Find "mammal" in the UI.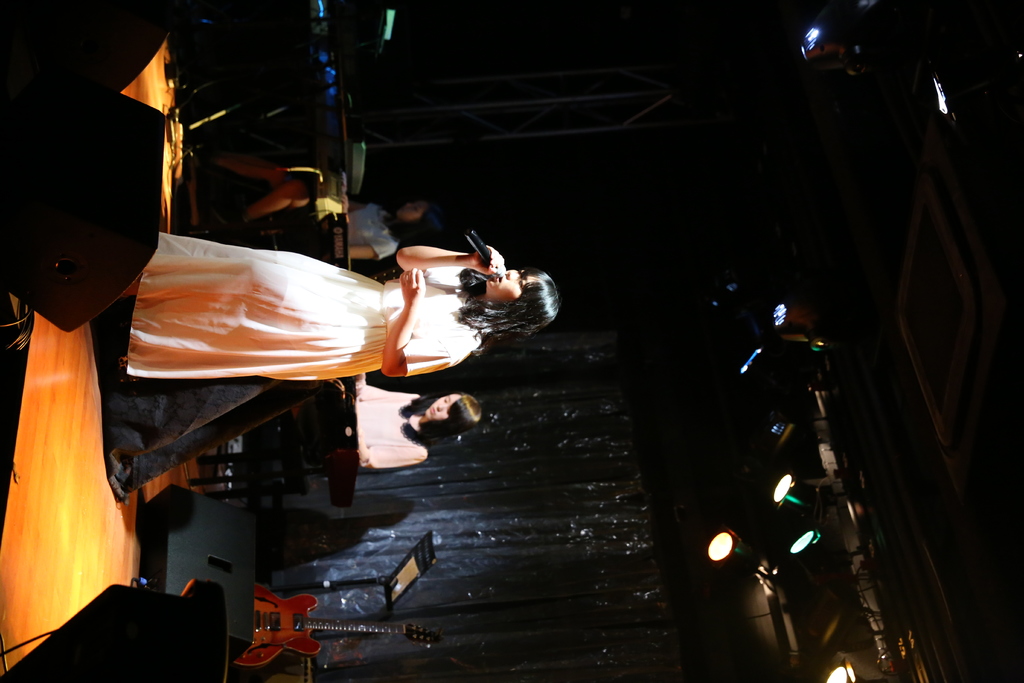
UI element at bbox(191, 155, 438, 265).
